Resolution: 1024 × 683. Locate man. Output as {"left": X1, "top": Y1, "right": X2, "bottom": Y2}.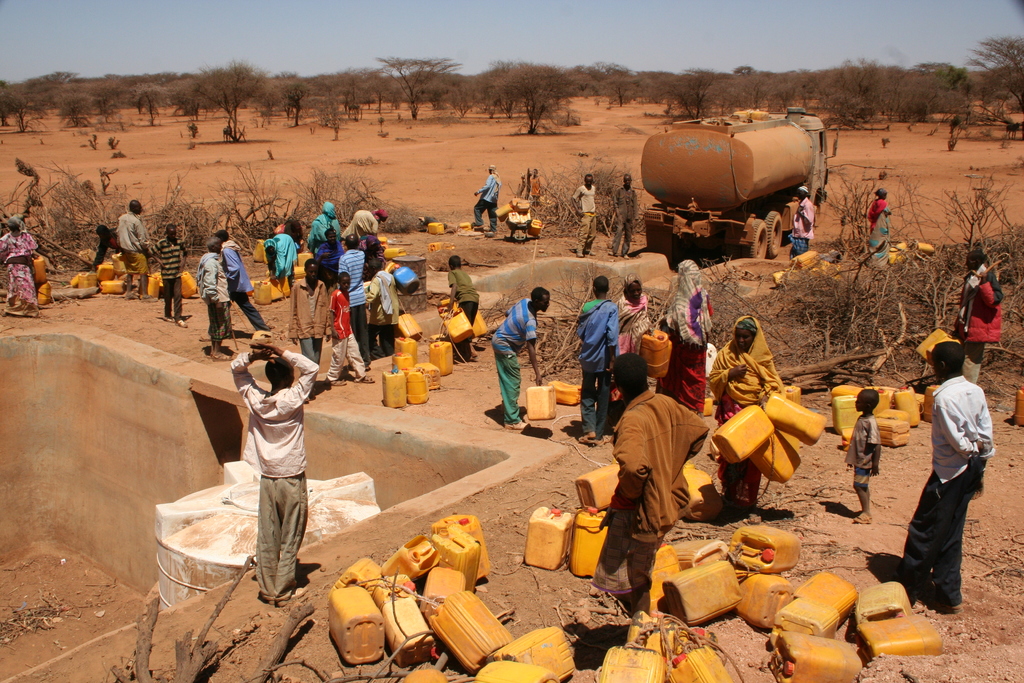
{"left": 604, "top": 352, "right": 711, "bottom": 616}.
